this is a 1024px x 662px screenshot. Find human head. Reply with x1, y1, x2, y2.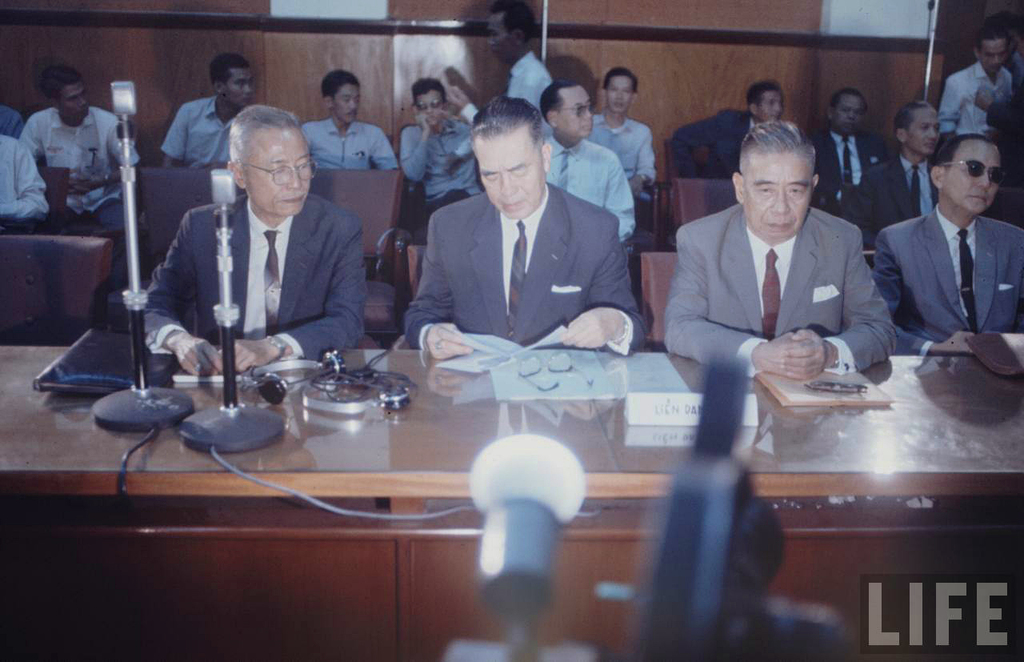
604, 70, 635, 119.
